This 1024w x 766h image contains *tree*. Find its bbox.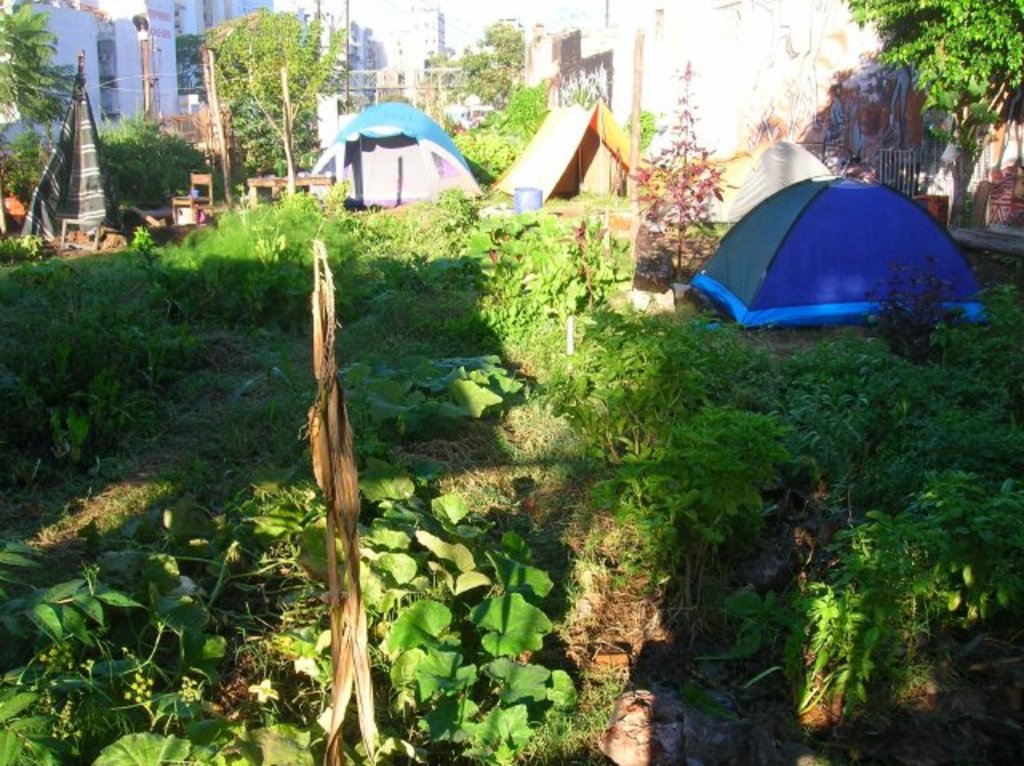
[422, 13, 526, 112].
